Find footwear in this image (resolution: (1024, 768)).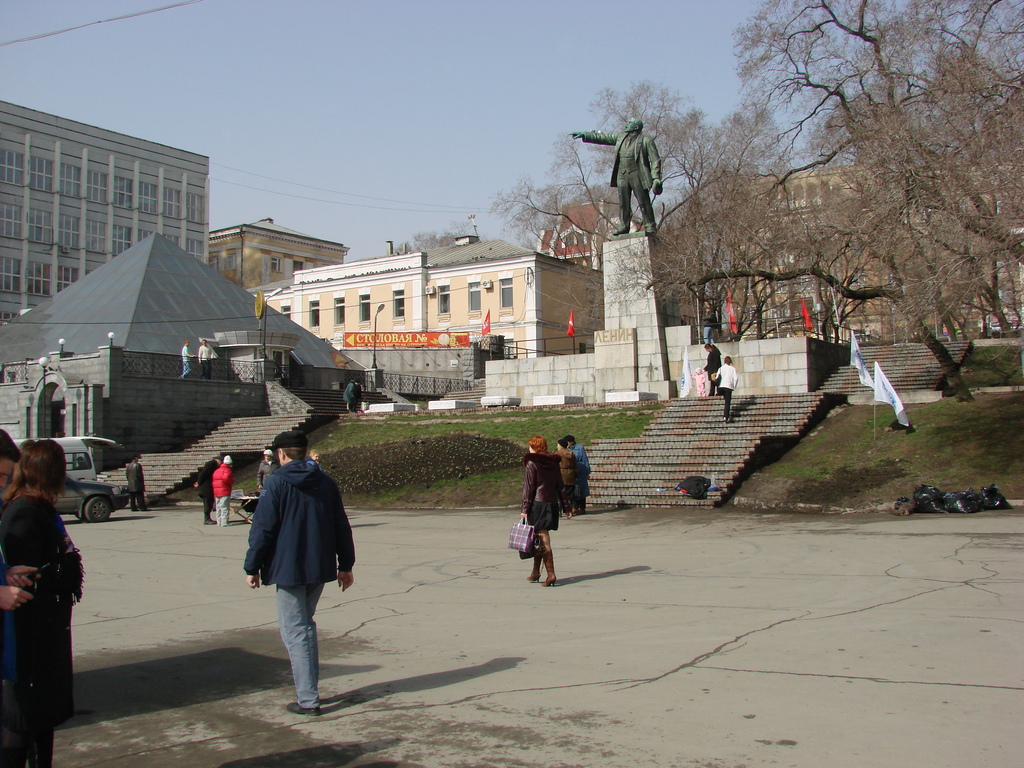
left=525, top=557, right=541, bottom=582.
